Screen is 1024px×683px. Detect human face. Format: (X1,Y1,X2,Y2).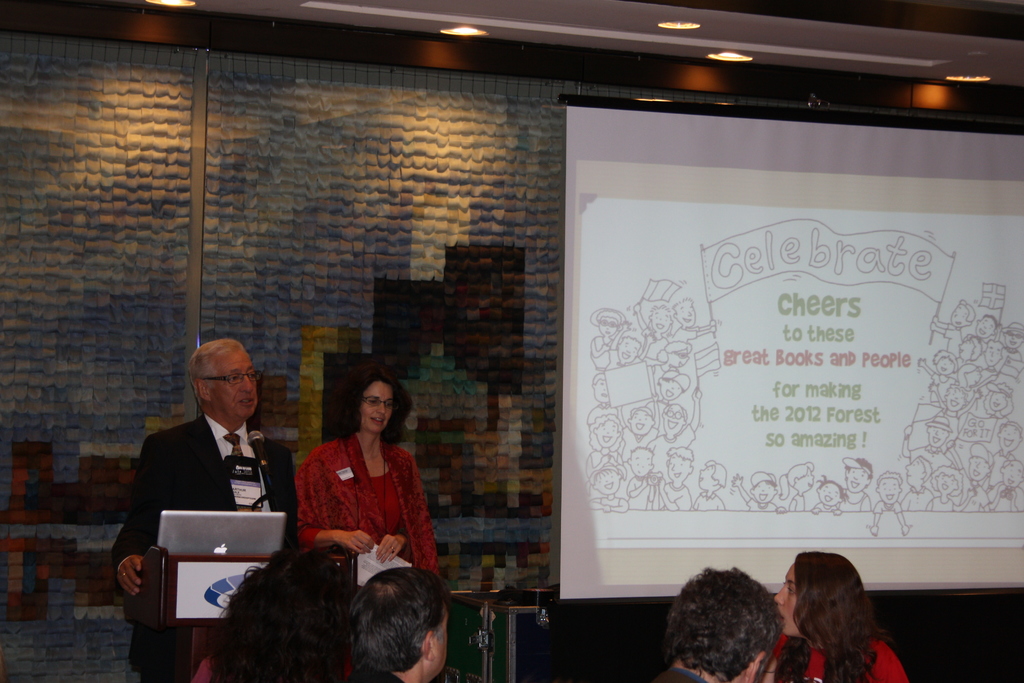
(661,377,681,402).
